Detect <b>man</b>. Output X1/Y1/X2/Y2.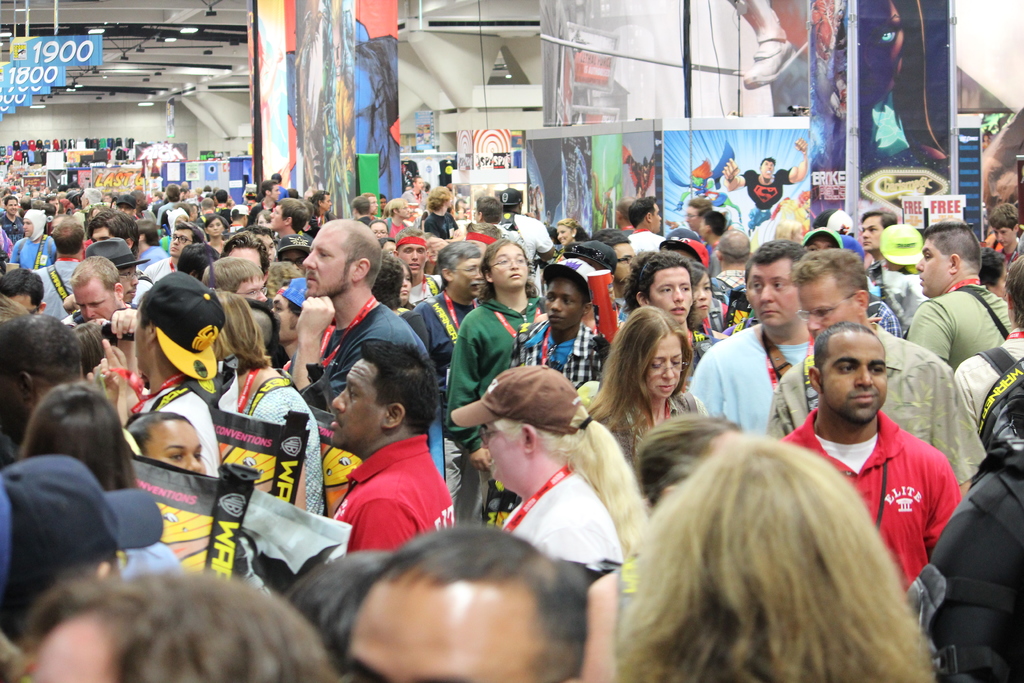
68/257/136/322.
